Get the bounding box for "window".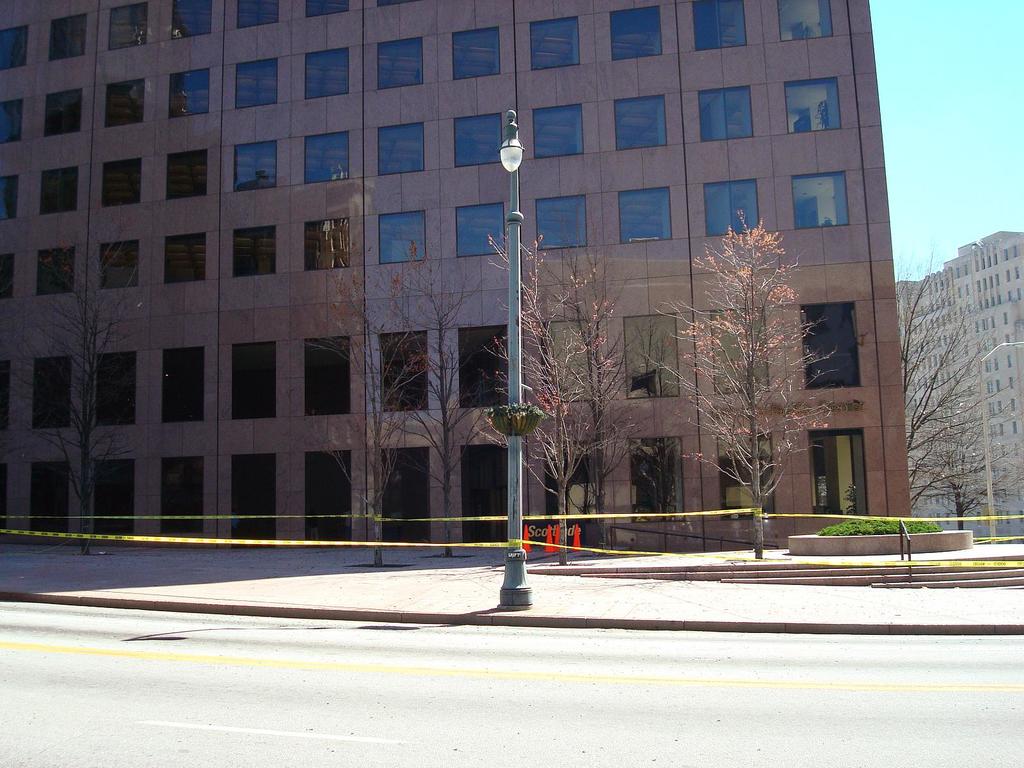
[left=776, top=0, right=831, bottom=37].
